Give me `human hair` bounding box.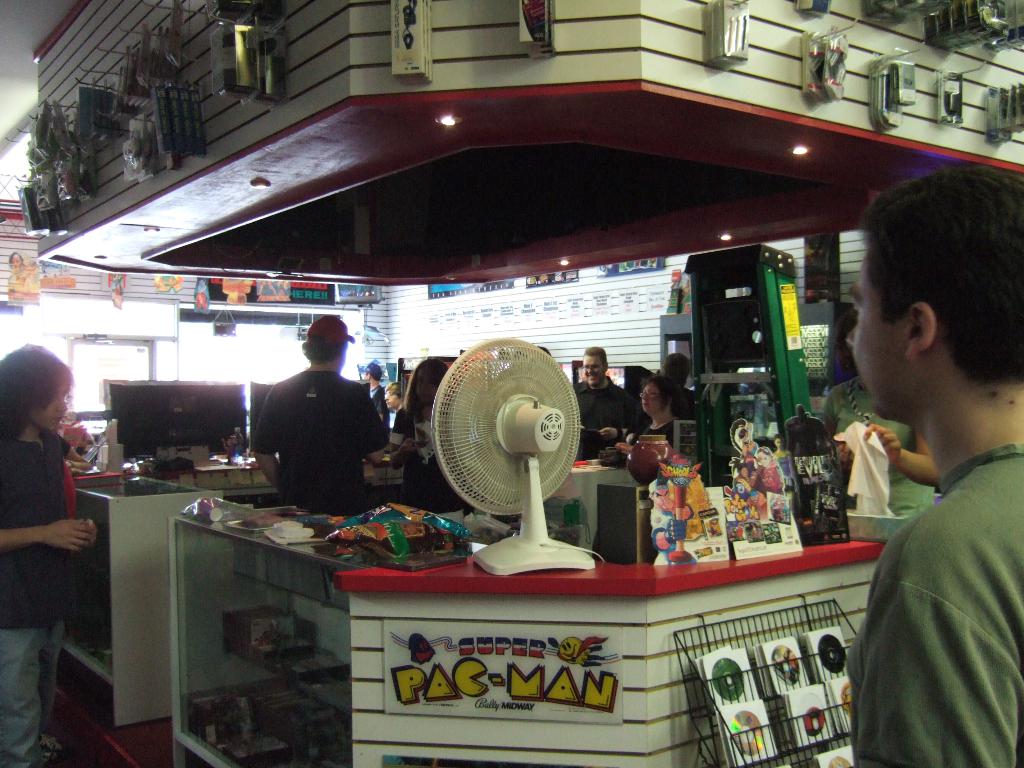
BBox(860, 159, 1018, 425).
